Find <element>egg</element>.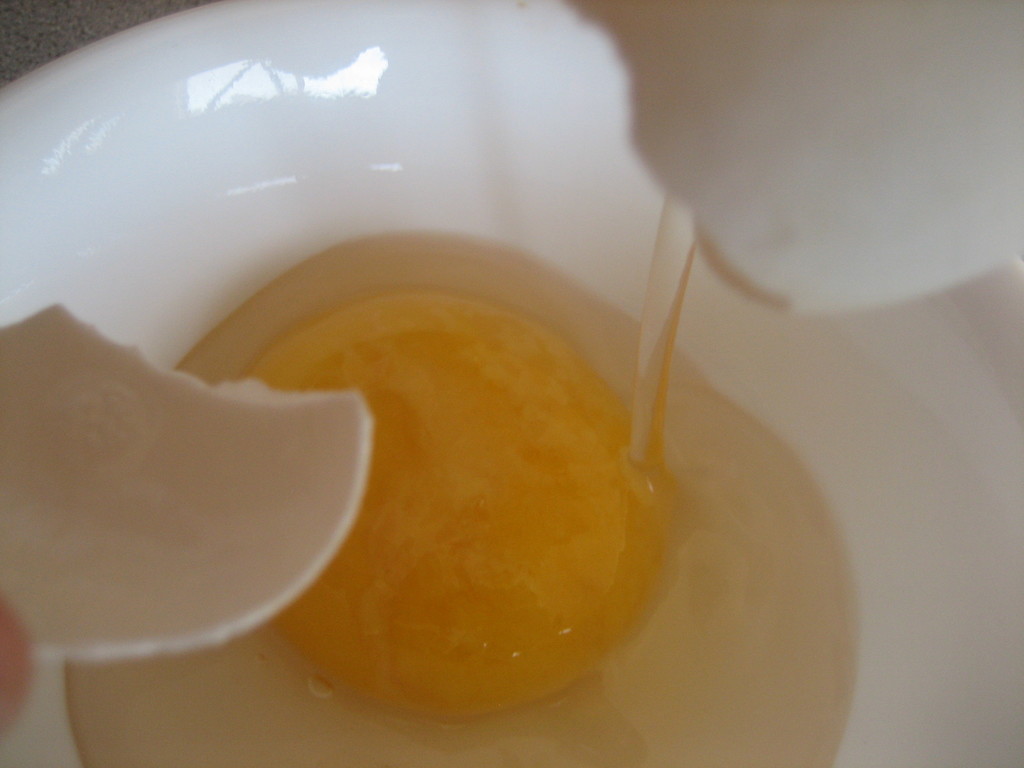
(68, 230, 860, 767).
